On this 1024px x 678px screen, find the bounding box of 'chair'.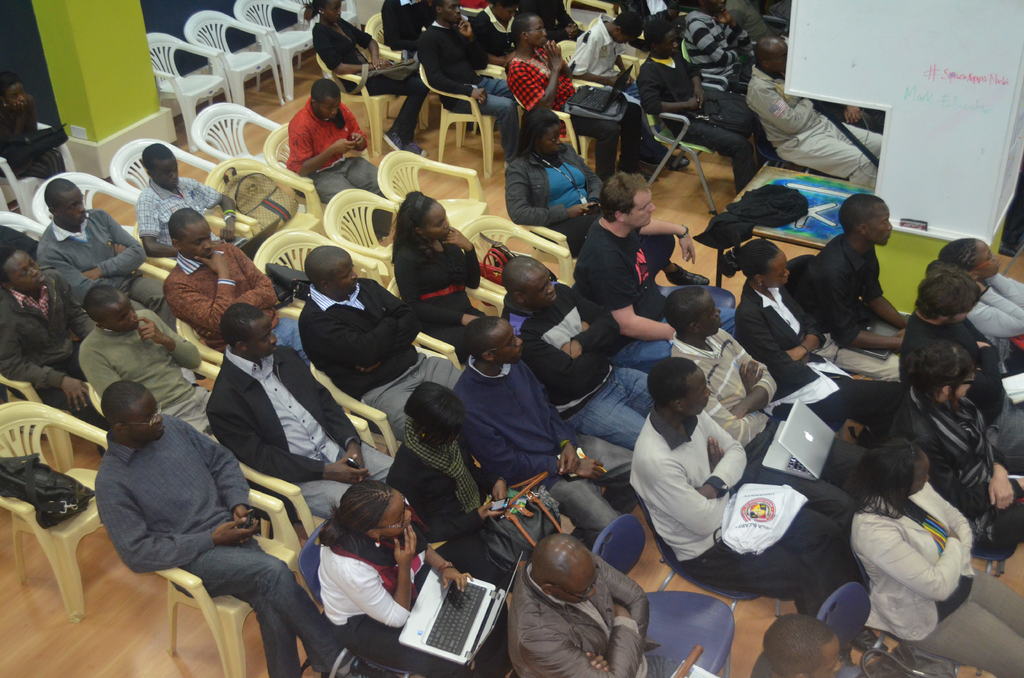
Bounding box: crop(320, 186, 404, 278).
